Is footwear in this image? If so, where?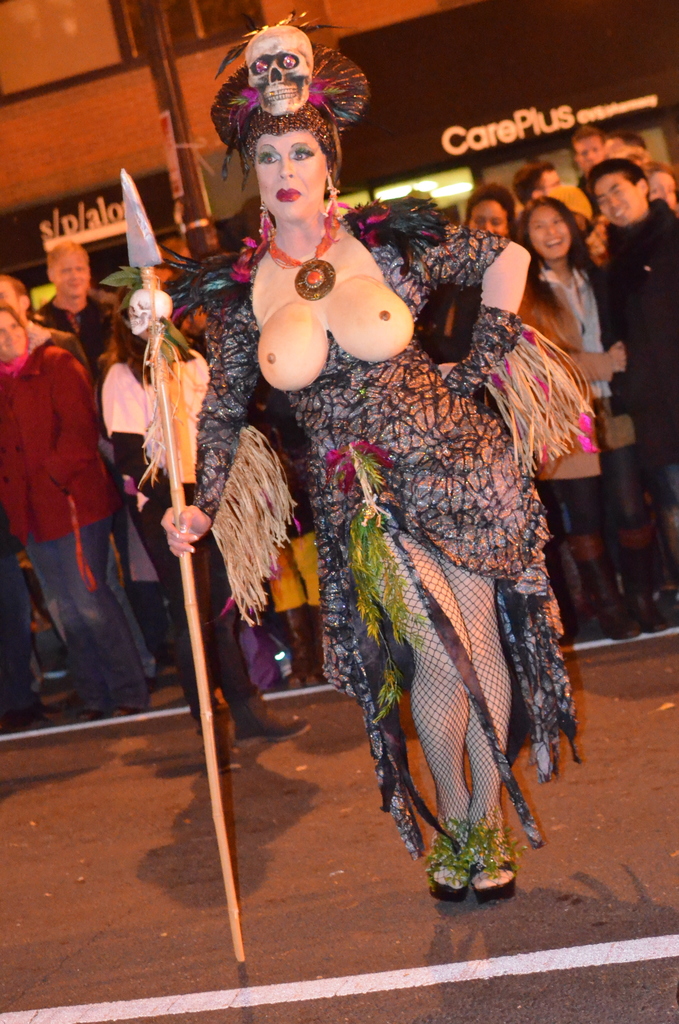
Yes, at locate(245, 689, 315, 740).
